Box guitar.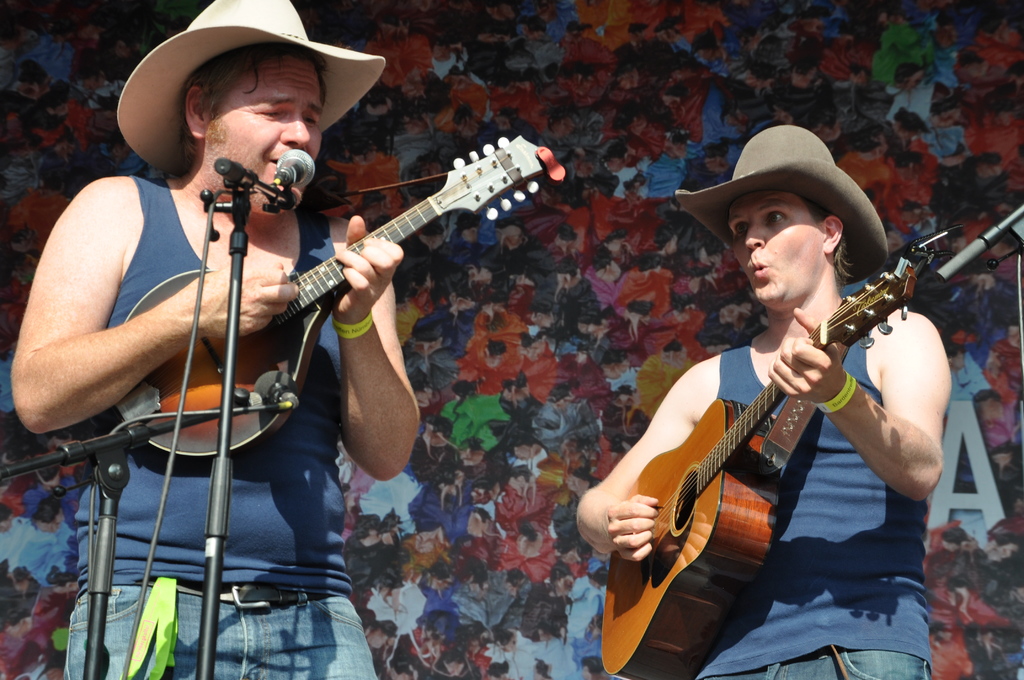
{"left": 596, "top": 159, "right": 985, "bottom": 663}.
